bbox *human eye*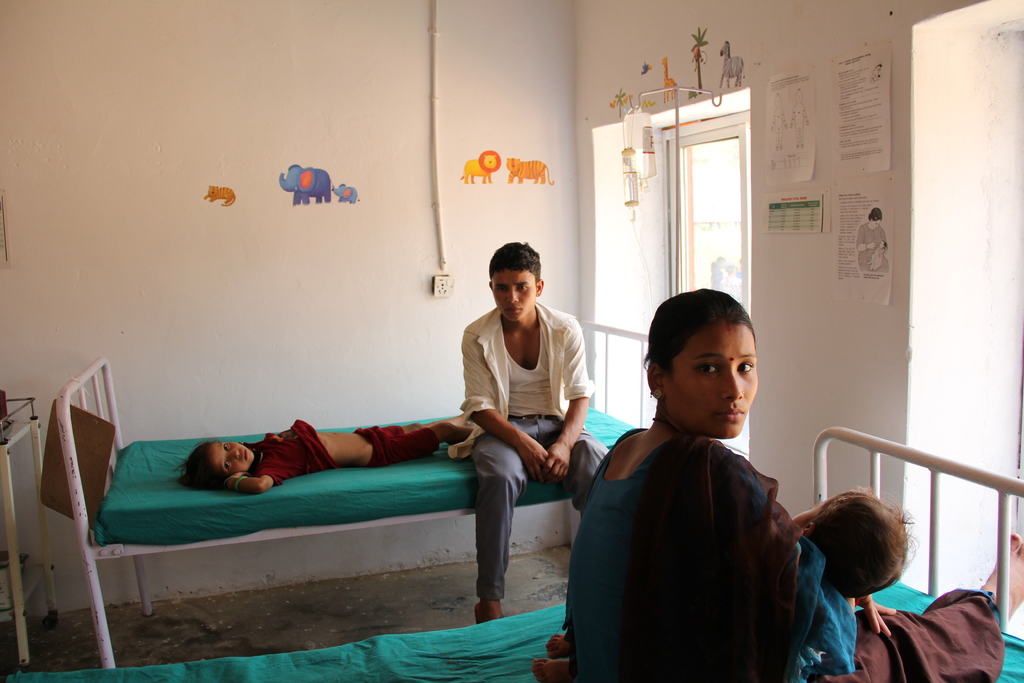
pyautogui.locateOnScreen(694, 359, 719, 375)
